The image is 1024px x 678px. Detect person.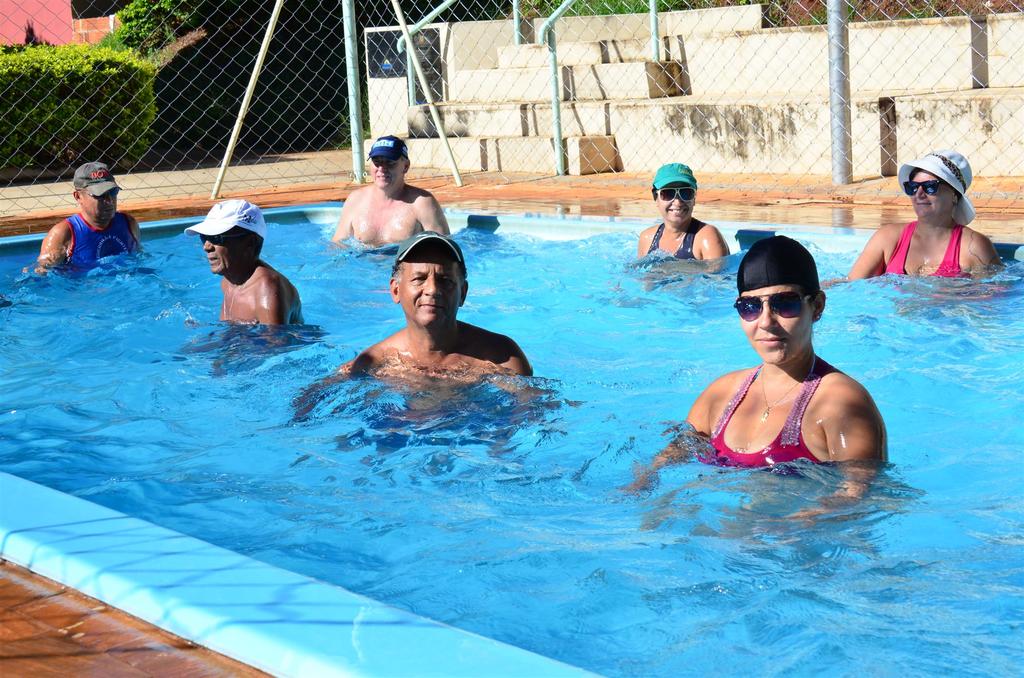
Detection: select_region(179, 198, 316, 376).
